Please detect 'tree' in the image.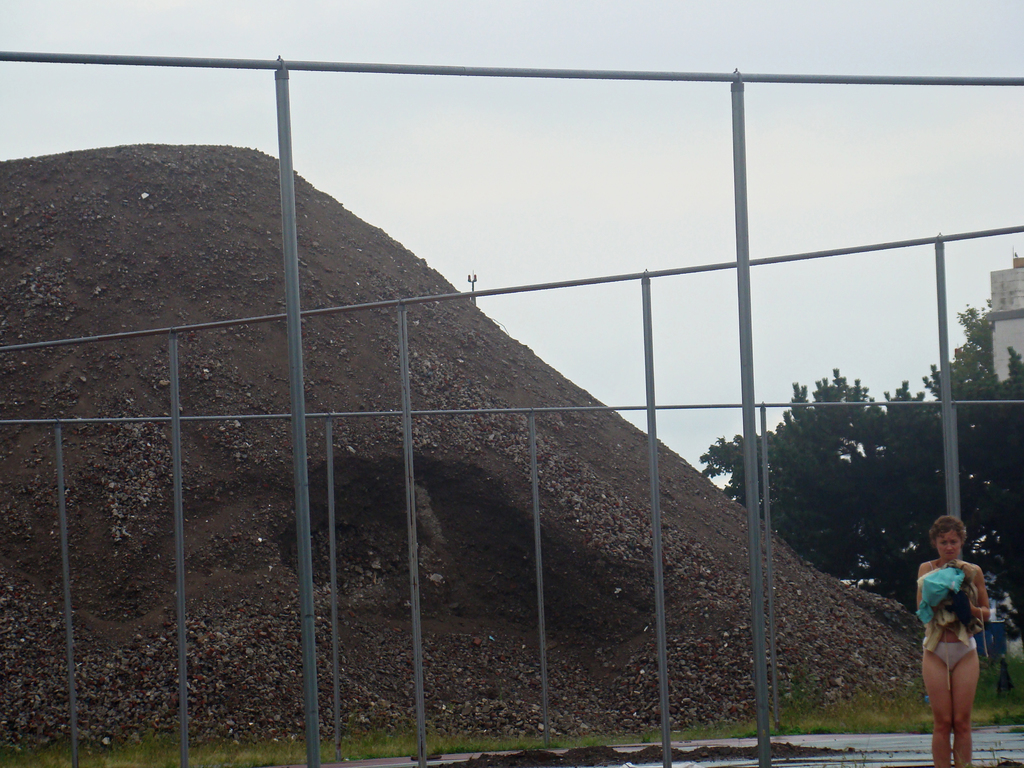
698,364,970,607.
